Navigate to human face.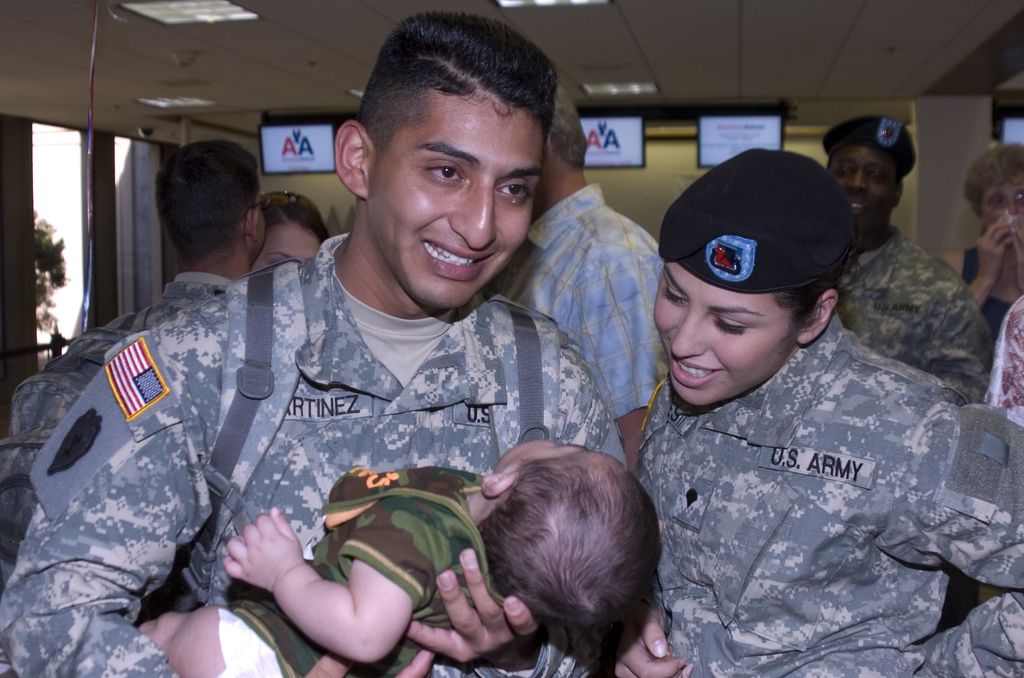
Navigation target: {"left": 245, "top": 170, "right": 266, "bottom": 246}.
